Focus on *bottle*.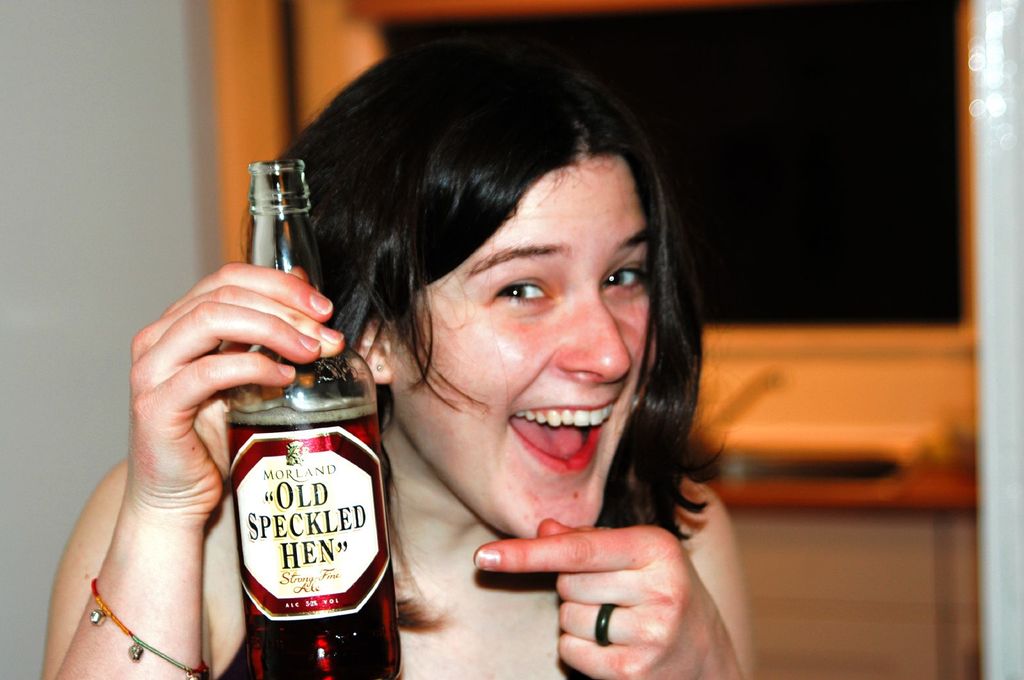
Focused at <region>220, 158, 403, 679</region>.
